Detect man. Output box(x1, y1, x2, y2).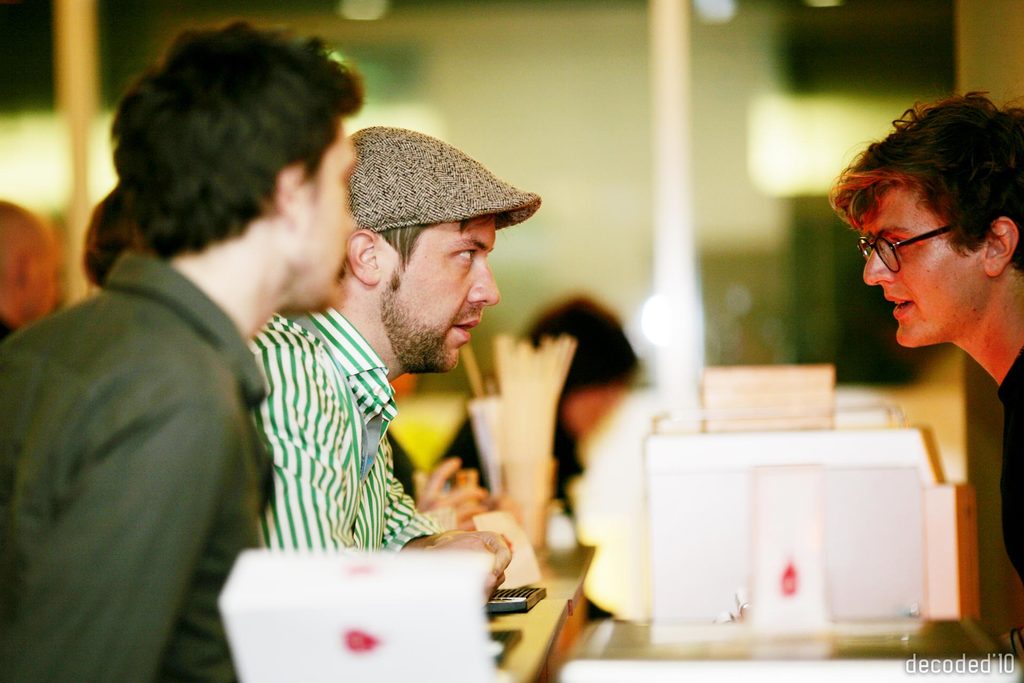
box(0, 13, 364, 682).
